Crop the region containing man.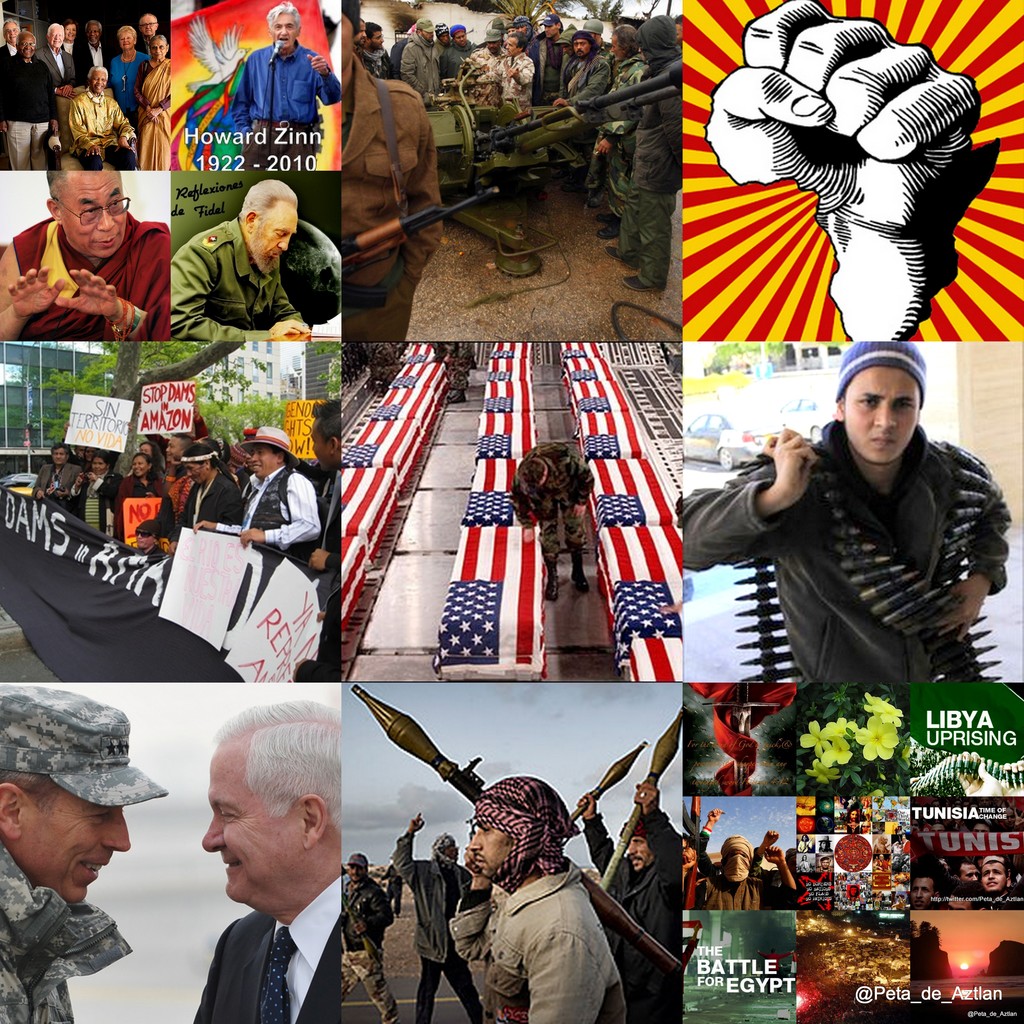
Crop region: {"x1": 872, "y1": 836, "x2": 897, "y2": 852}.
